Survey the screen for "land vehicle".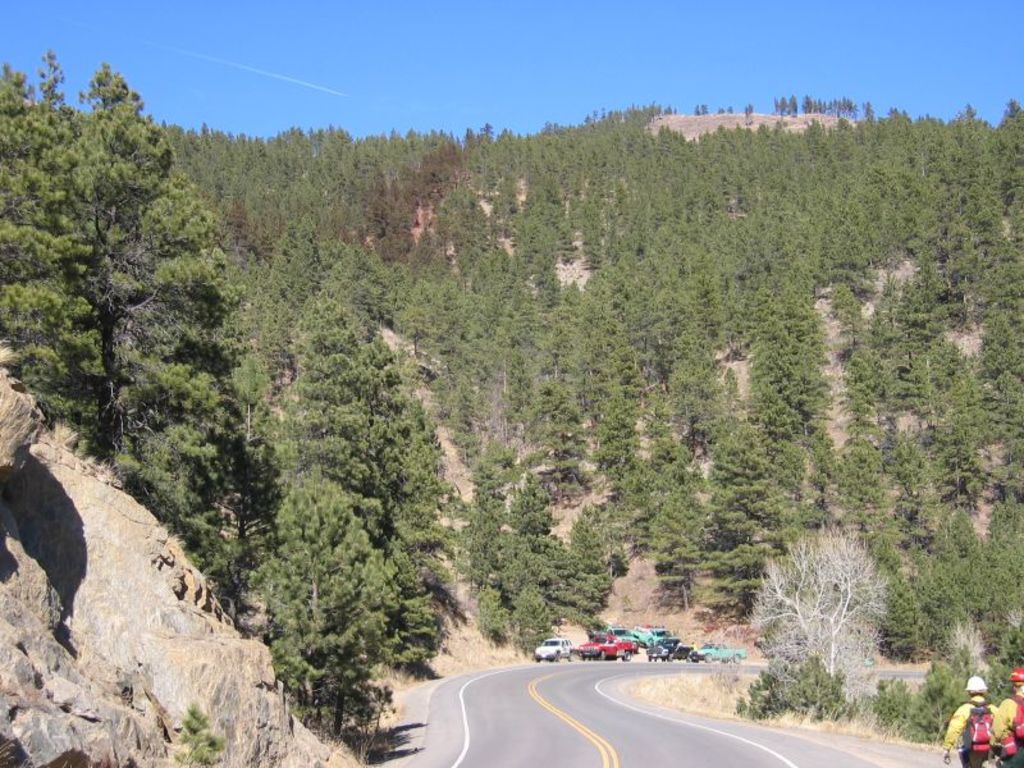
Survey found: 534, 637, 573, 660.
